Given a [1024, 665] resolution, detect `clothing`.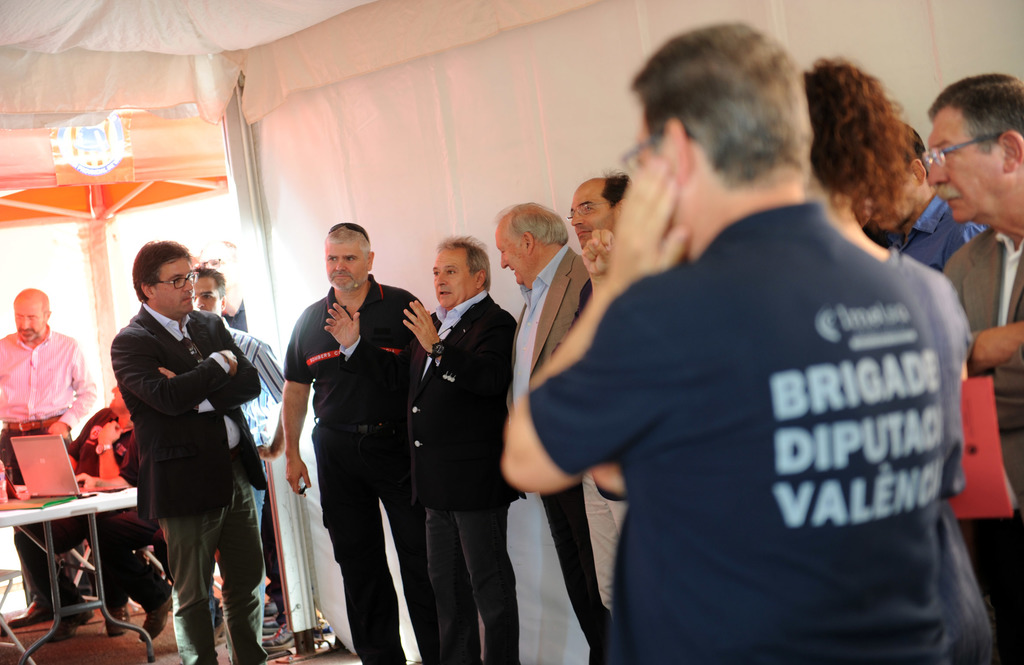
bbox(408, 288, 524, 664).
